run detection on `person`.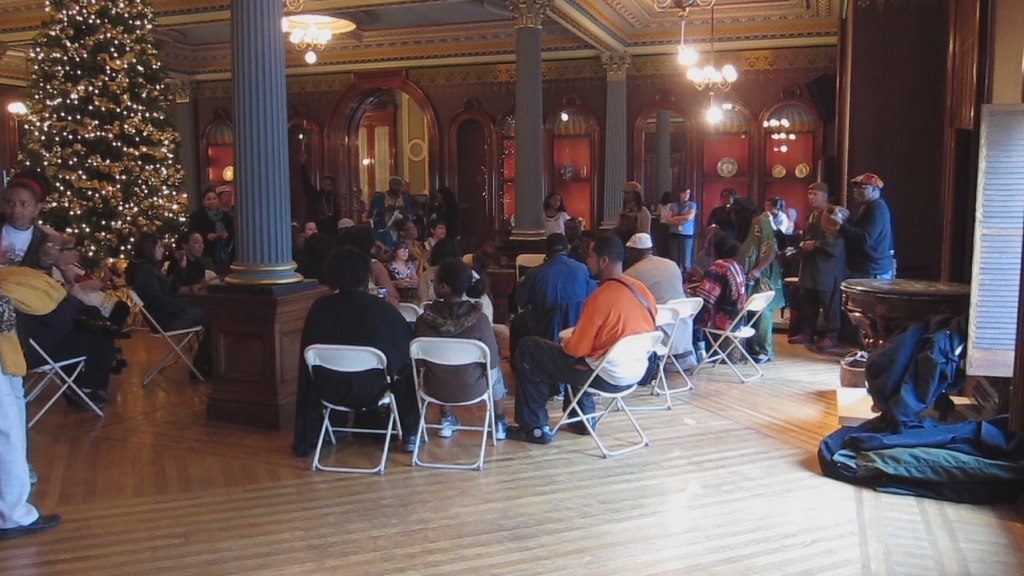
Result: <box>819,156,890,282</box>.
